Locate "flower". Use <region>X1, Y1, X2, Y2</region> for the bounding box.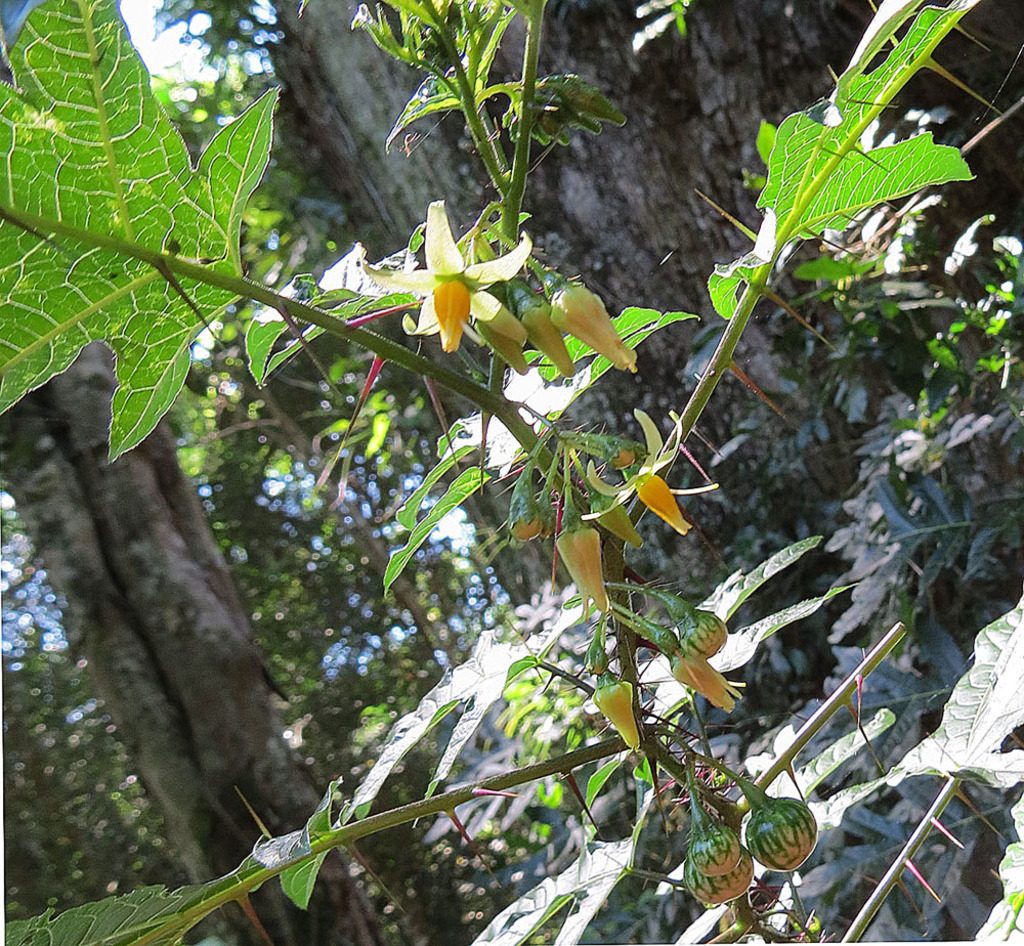
<region>382, 206, 495, 349</region>.
